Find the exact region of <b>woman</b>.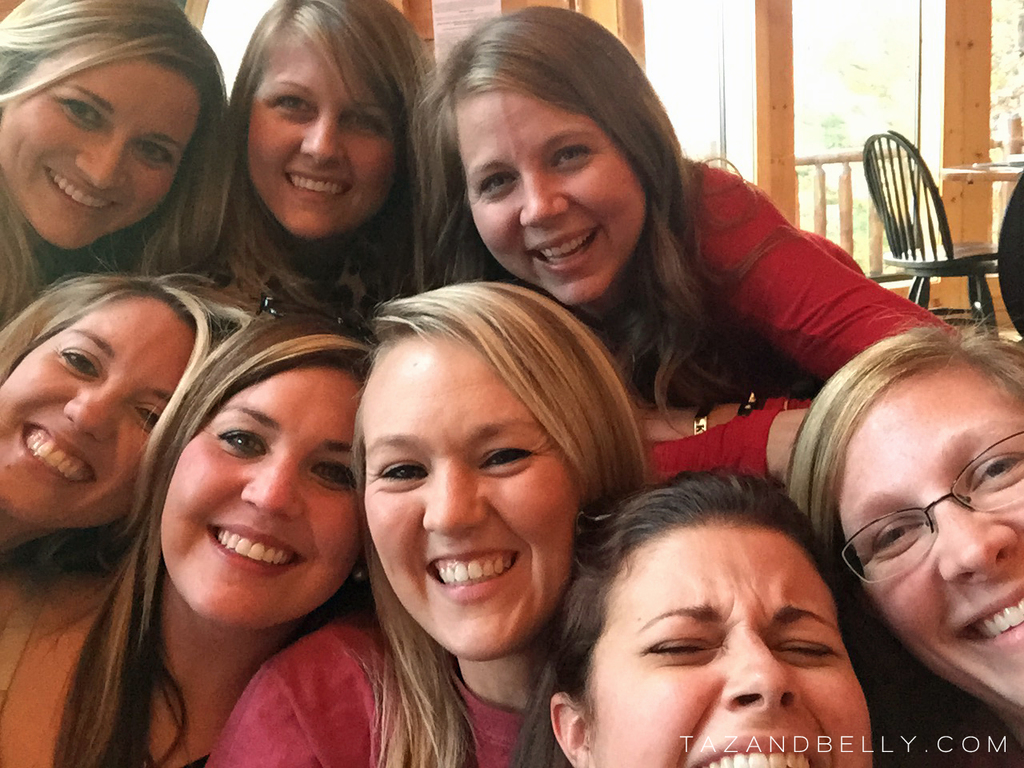
Exact region: 411/4/963/490.
